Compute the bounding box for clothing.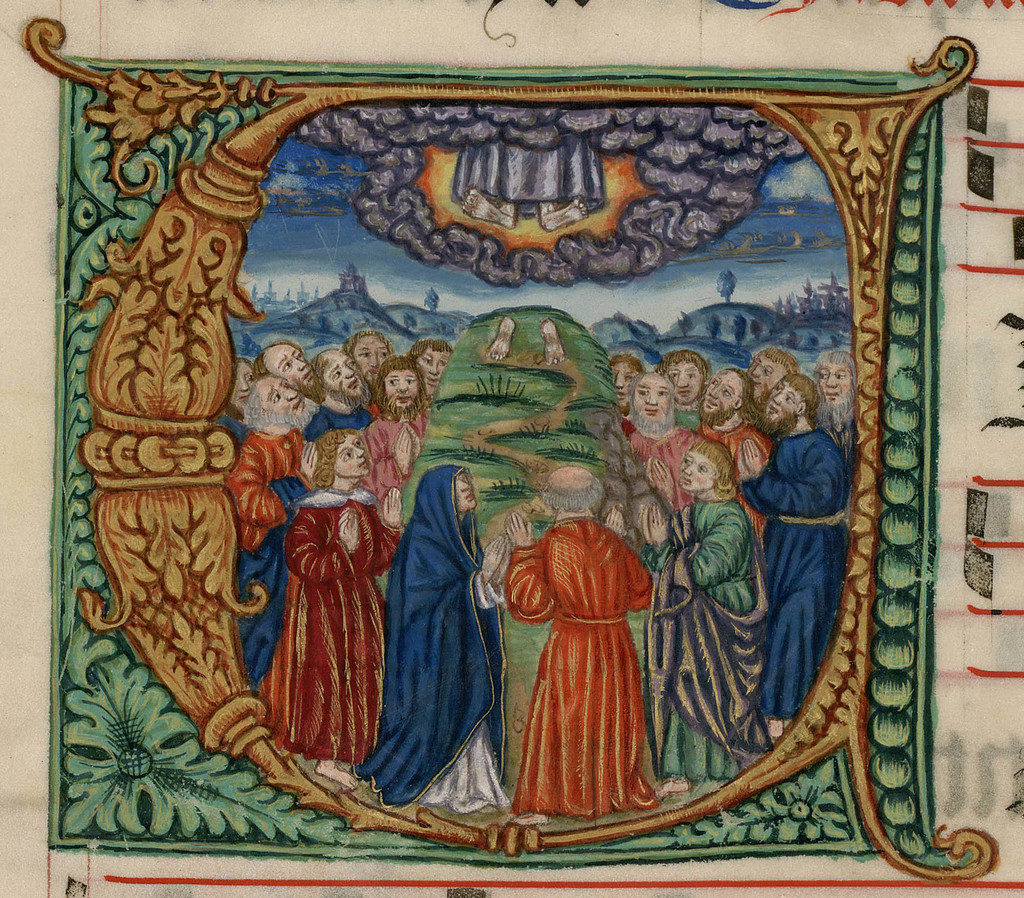
652/489/773/766.
